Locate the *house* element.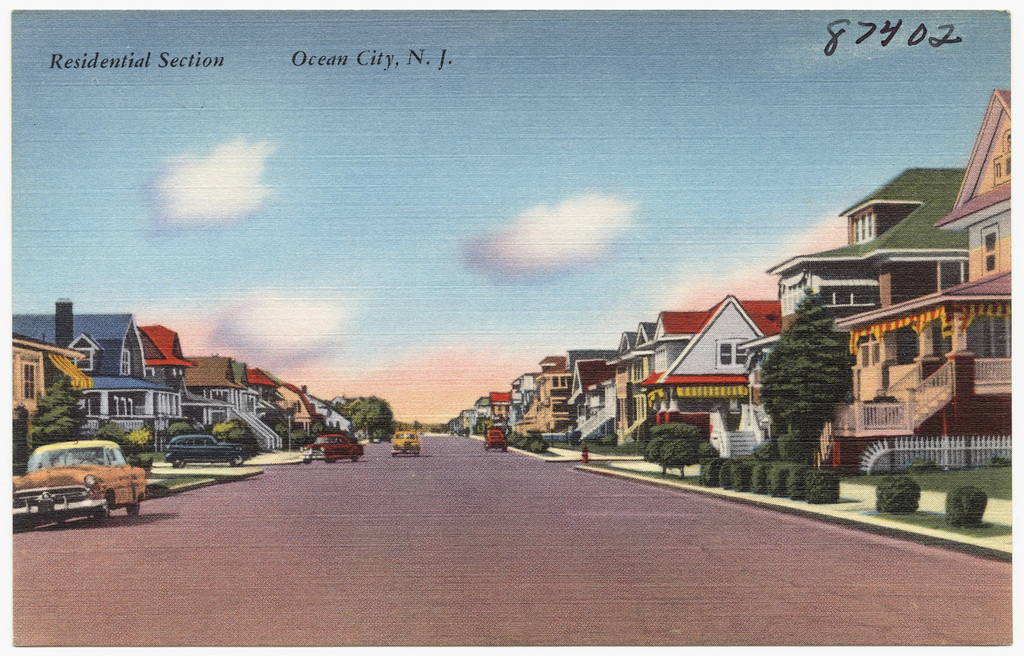
Element bbox: rect(815, 87, 1023, 472).
